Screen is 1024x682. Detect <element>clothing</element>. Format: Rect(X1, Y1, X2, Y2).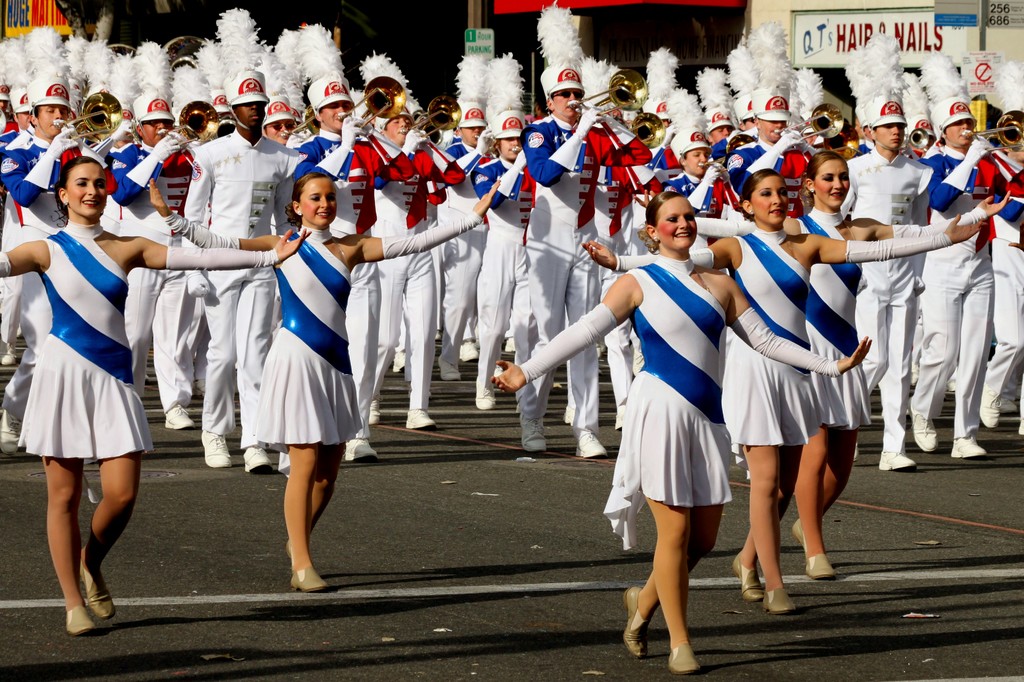
Rect(661, 168, 735, 225).
